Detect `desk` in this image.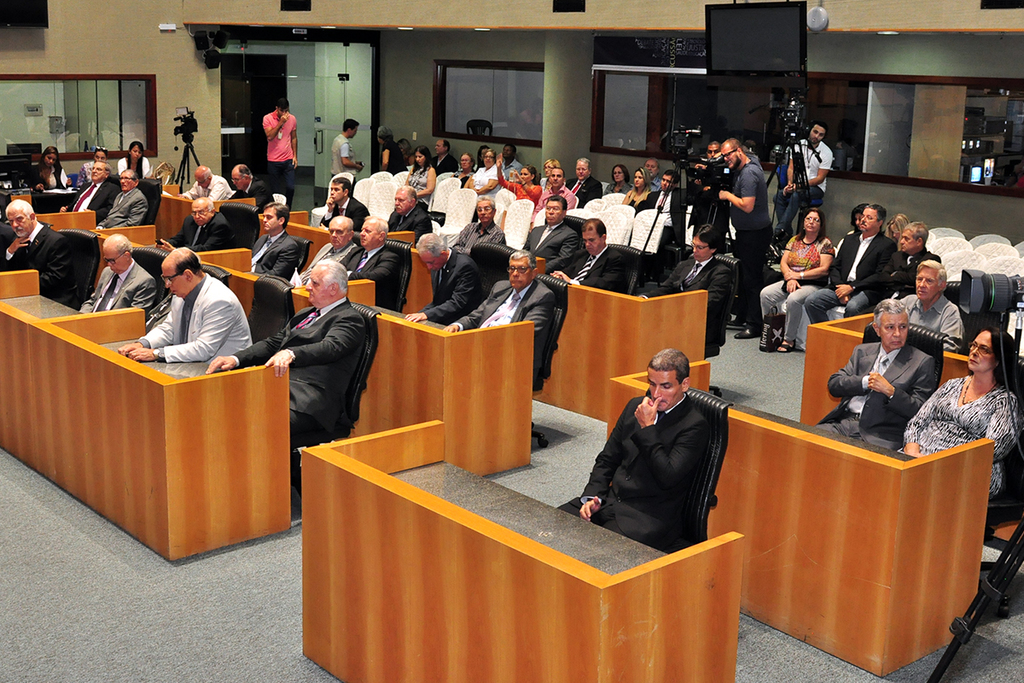
Detection: select_region(297, 413, 747, 682).
